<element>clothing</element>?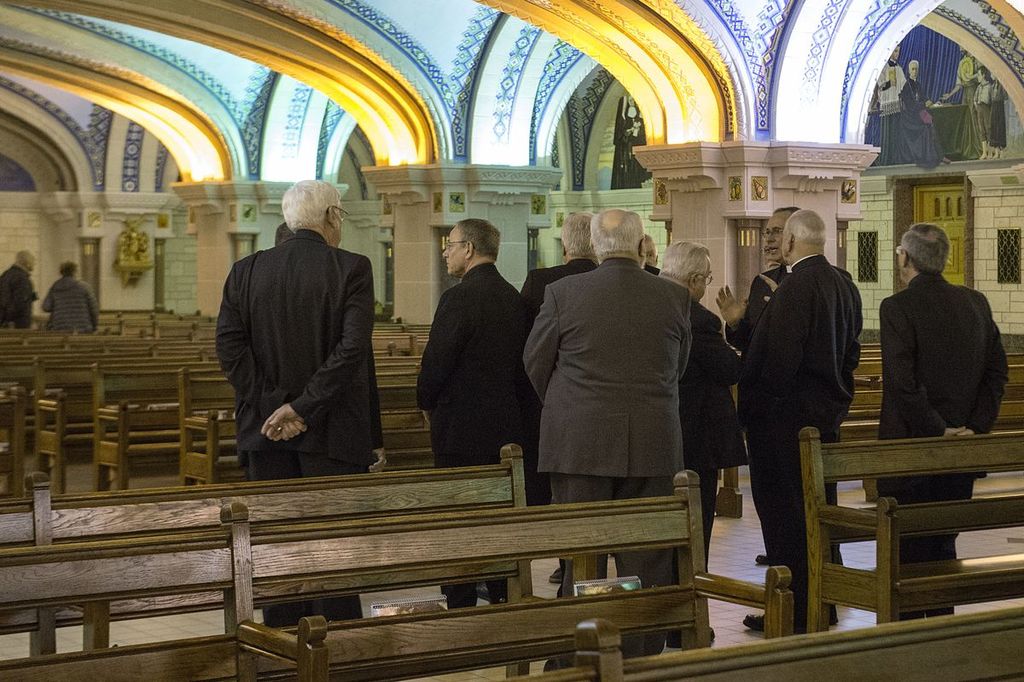
region(417, 255, 540, 612)
